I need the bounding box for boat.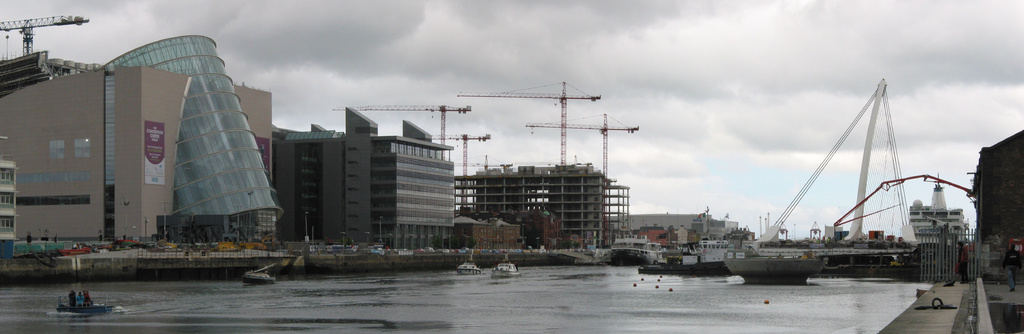
Here it is: l=56, t=294, r=120, b=315.
